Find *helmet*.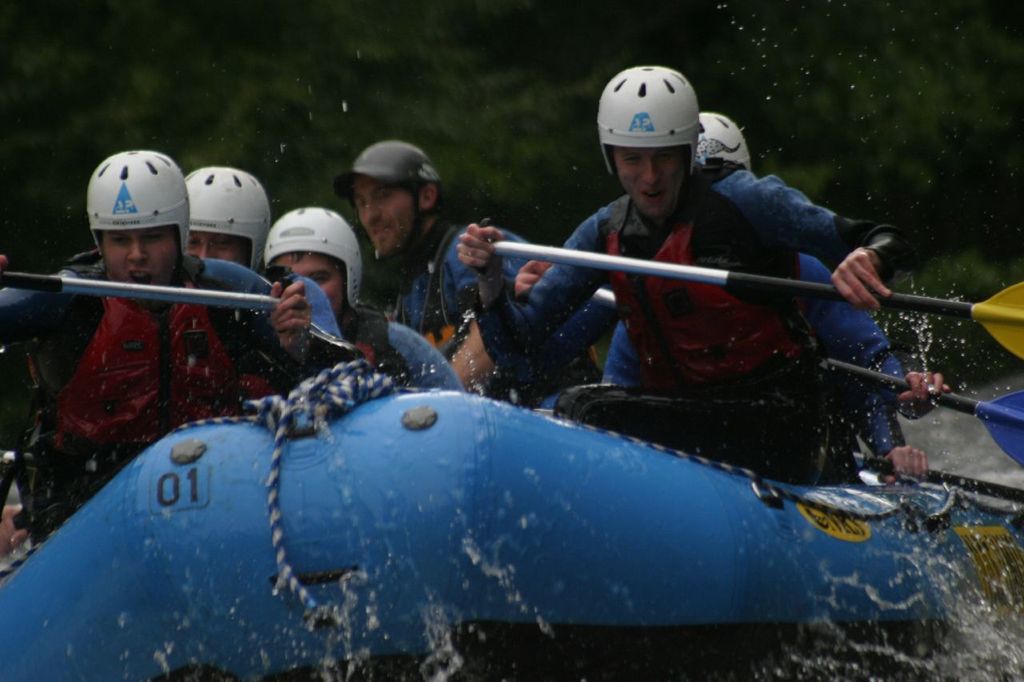
box(260, 202, 365, 313).
